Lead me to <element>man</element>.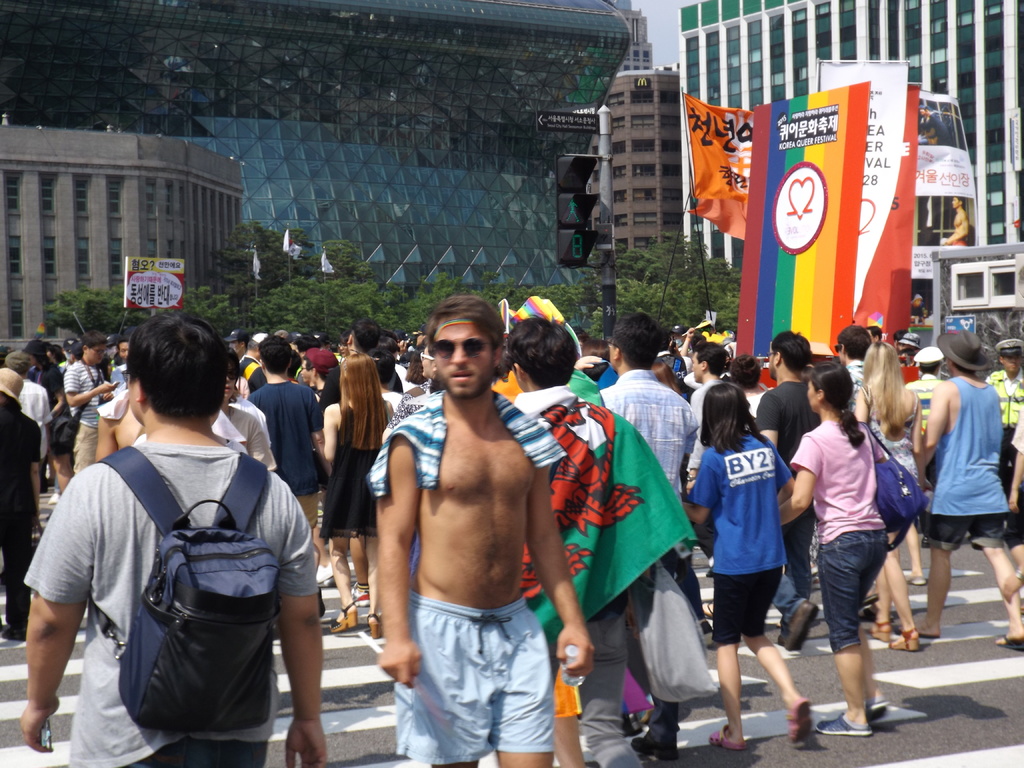
Lead to 756/329/824/651.
